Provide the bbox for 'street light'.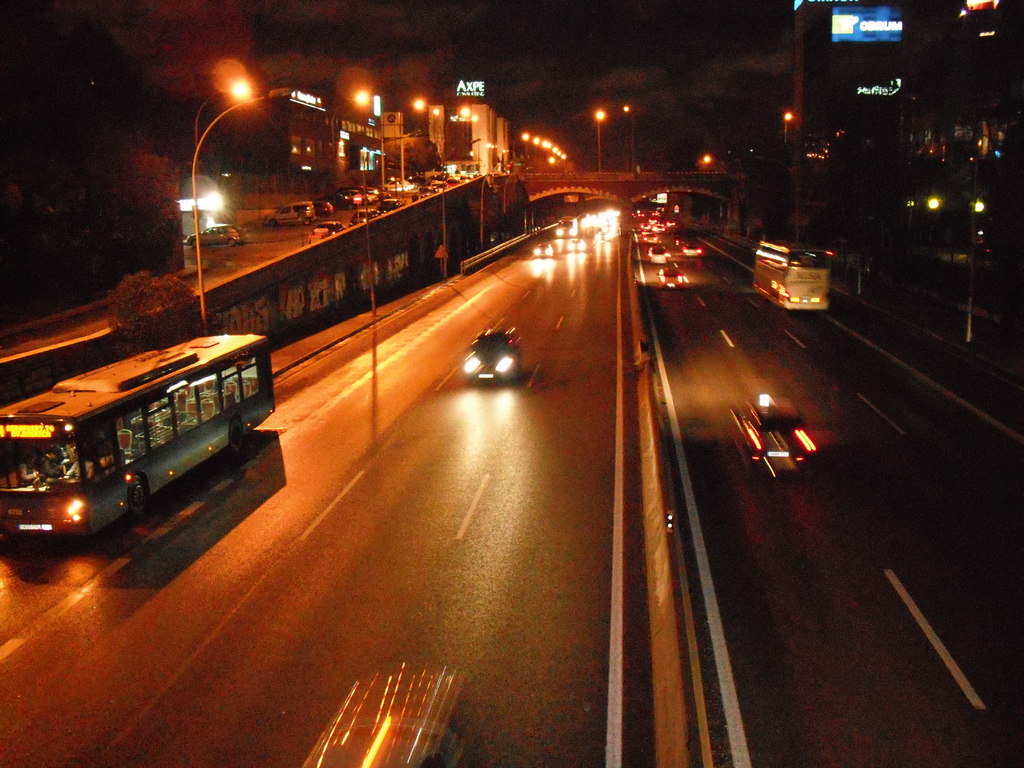
[193, 79, 260, 145].
